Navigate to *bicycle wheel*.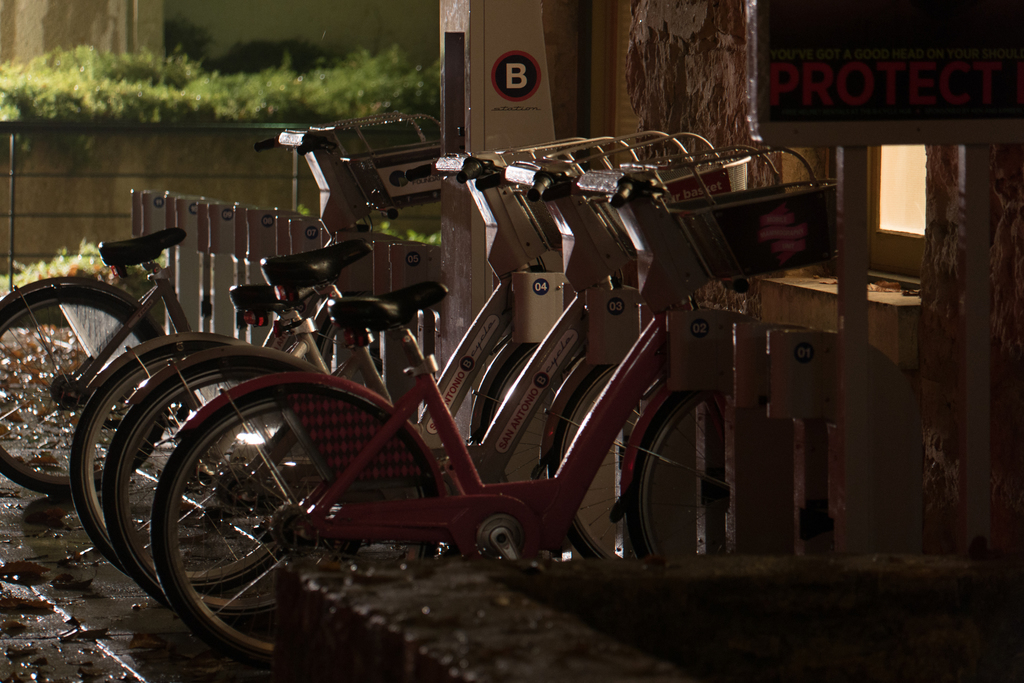
Navigation target: box=[621, 384, 749, 567].
